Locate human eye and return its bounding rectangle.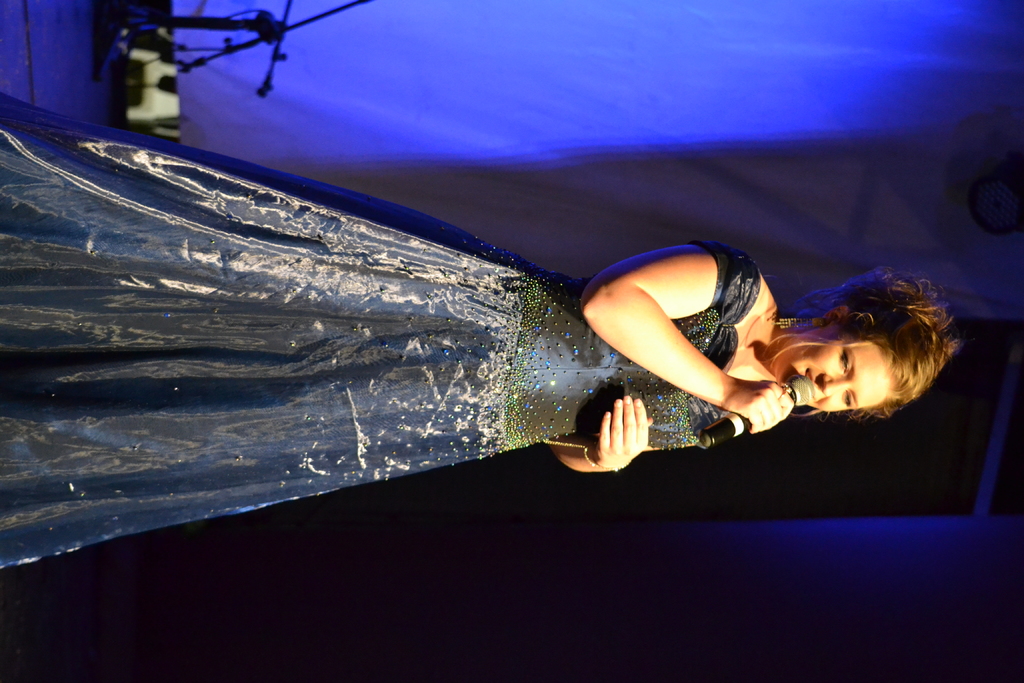
pyautogui.locateOnScreen(840, 345, 850, 377).
